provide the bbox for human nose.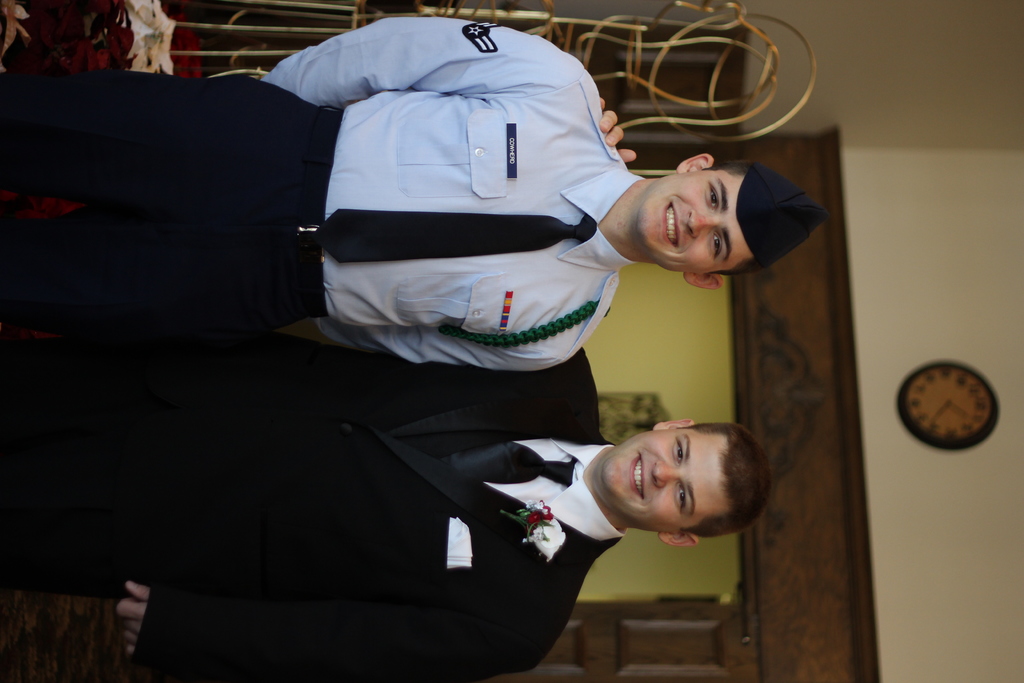
box(687, 209, 717, 238).
